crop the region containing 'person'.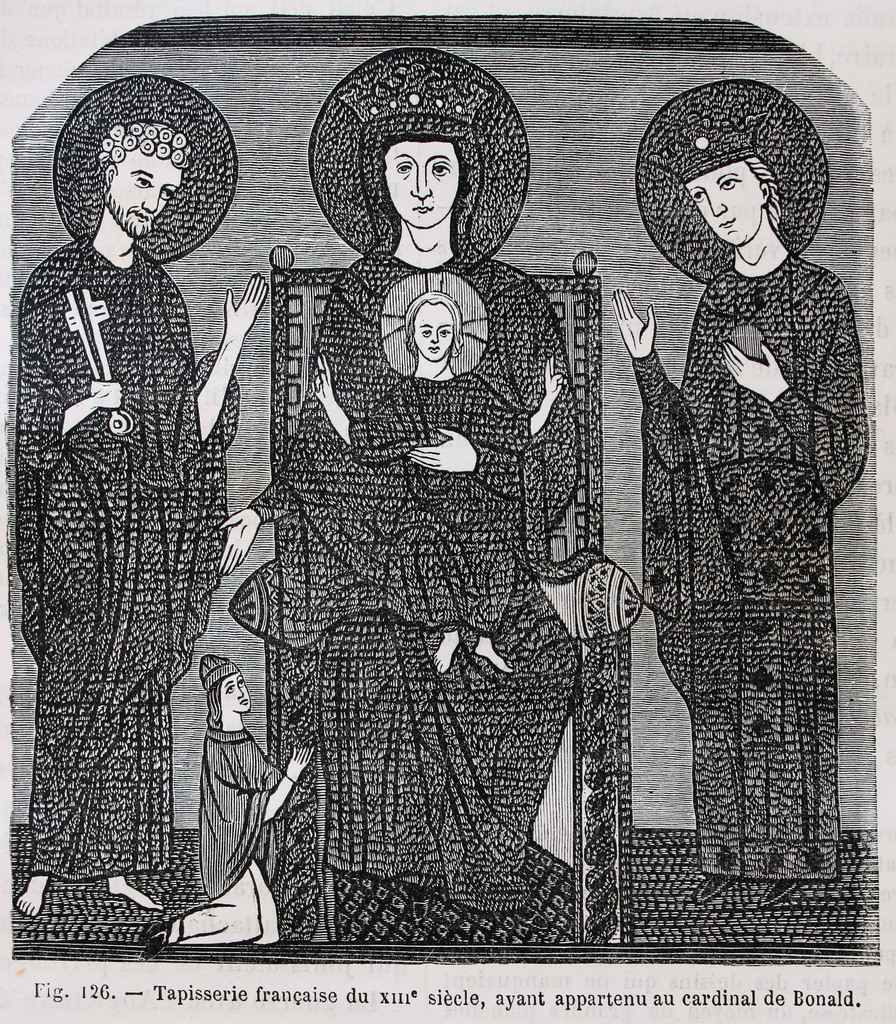
Crop region: Rect(316, 295, 571, 675).
